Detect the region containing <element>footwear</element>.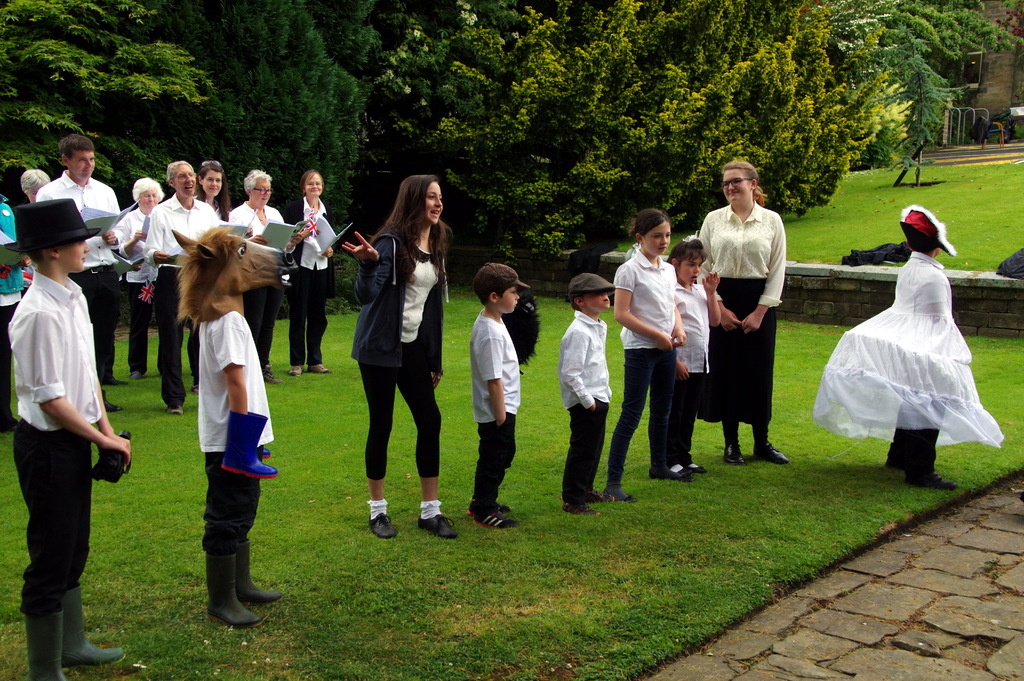
(689, 462, 703, 472).
